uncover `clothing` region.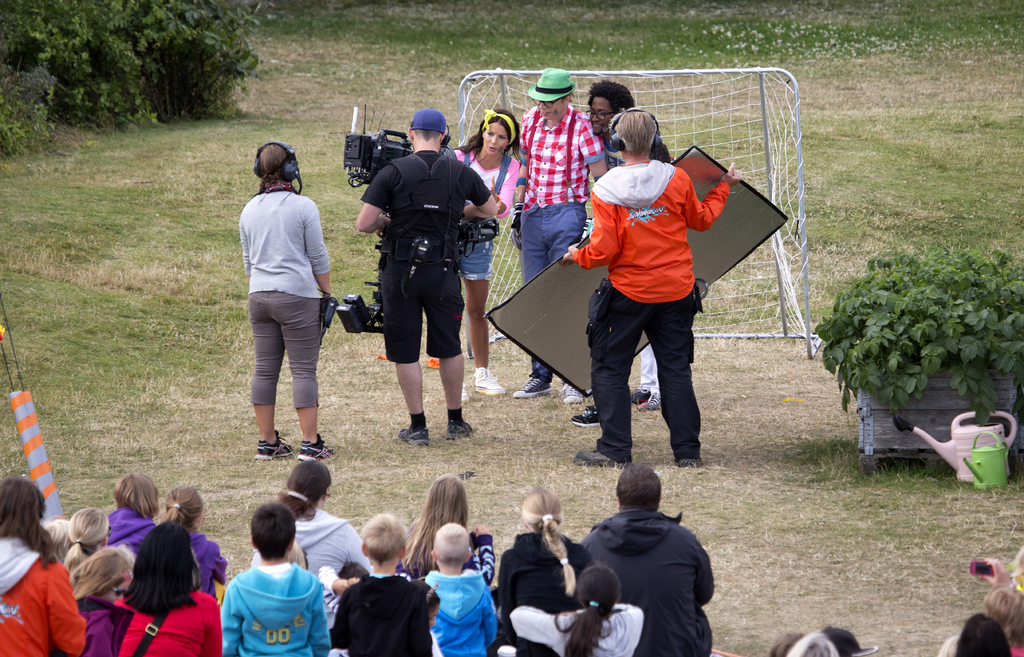
Uncovered: locate(363, 143, 486, 353).
